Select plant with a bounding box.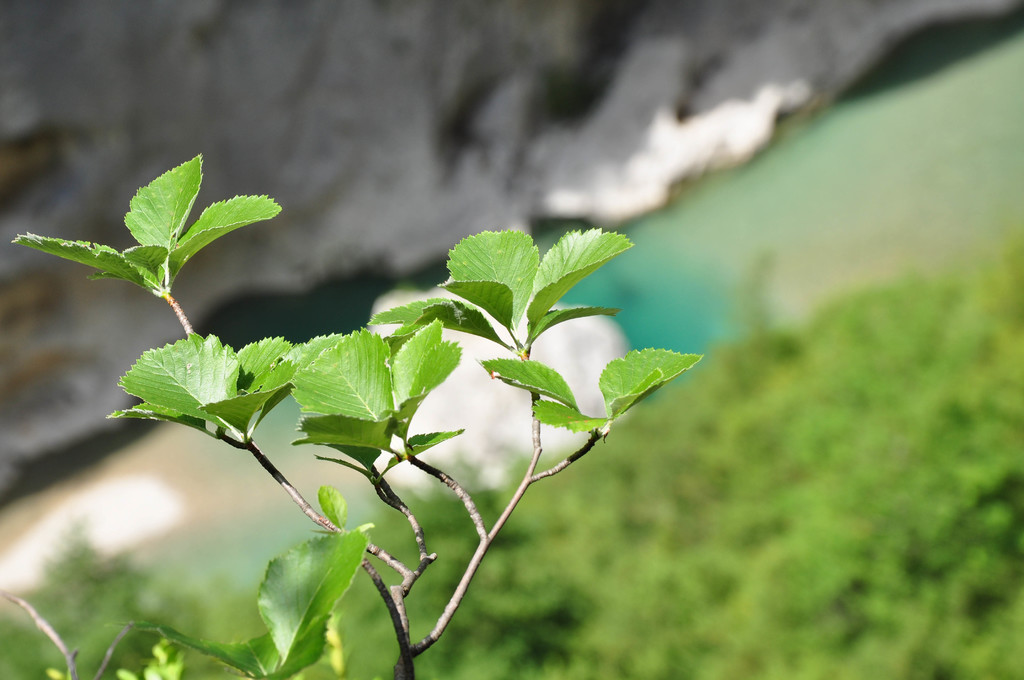
detection(827, 236, 1023, 675).
